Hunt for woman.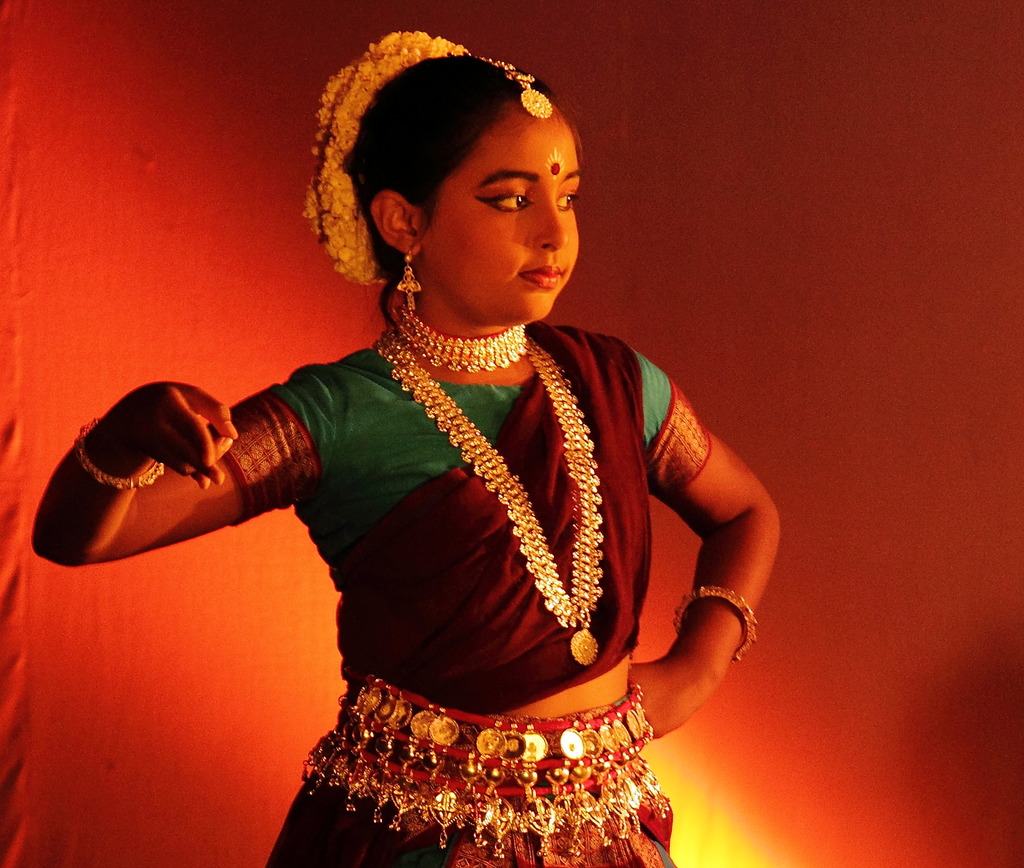
Hunted down at [99, 35, 771, 857].
